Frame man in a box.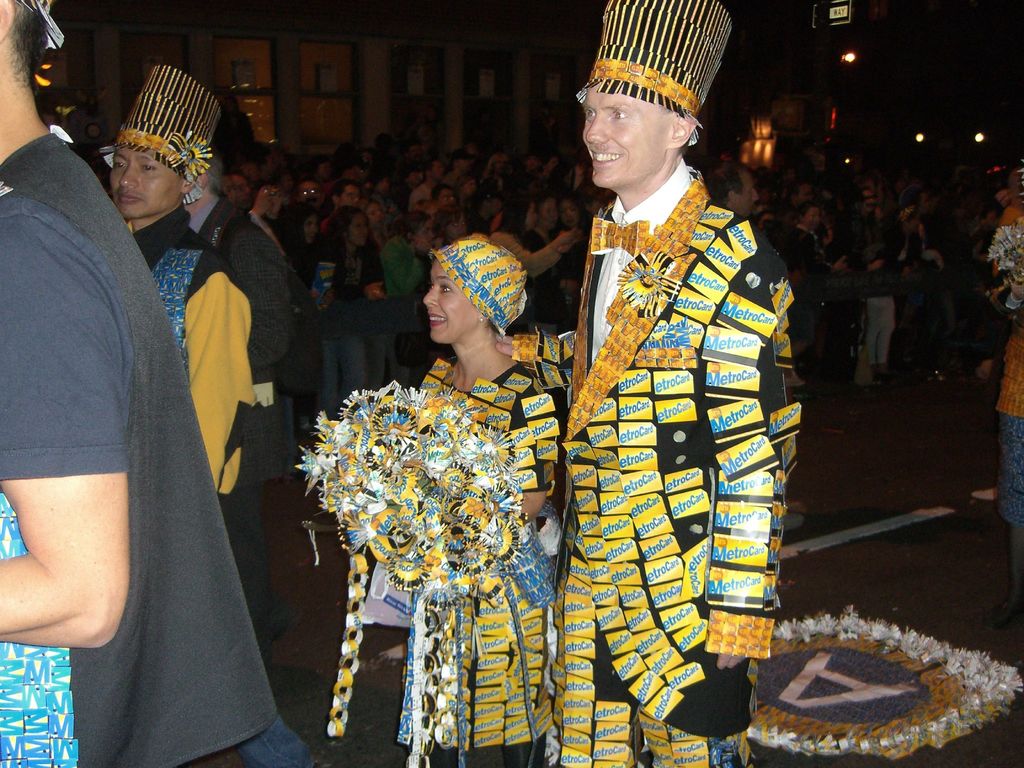
[323, 175, 361, 228].
